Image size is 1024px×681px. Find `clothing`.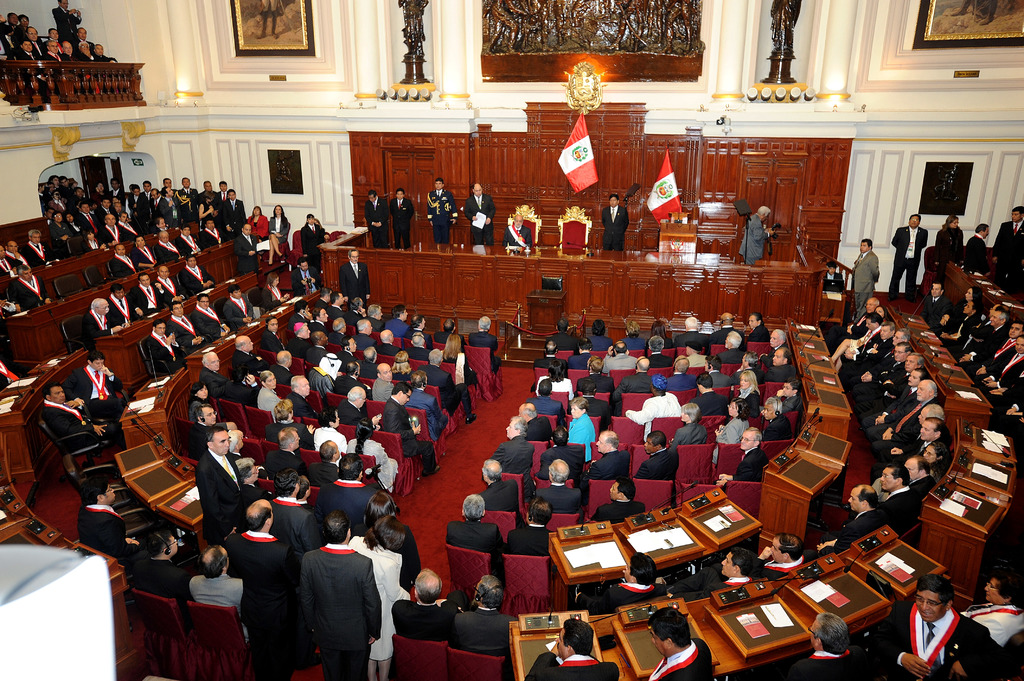
{"x1": 716, "y1": 351, "x2": 749, "y2": 363}.
